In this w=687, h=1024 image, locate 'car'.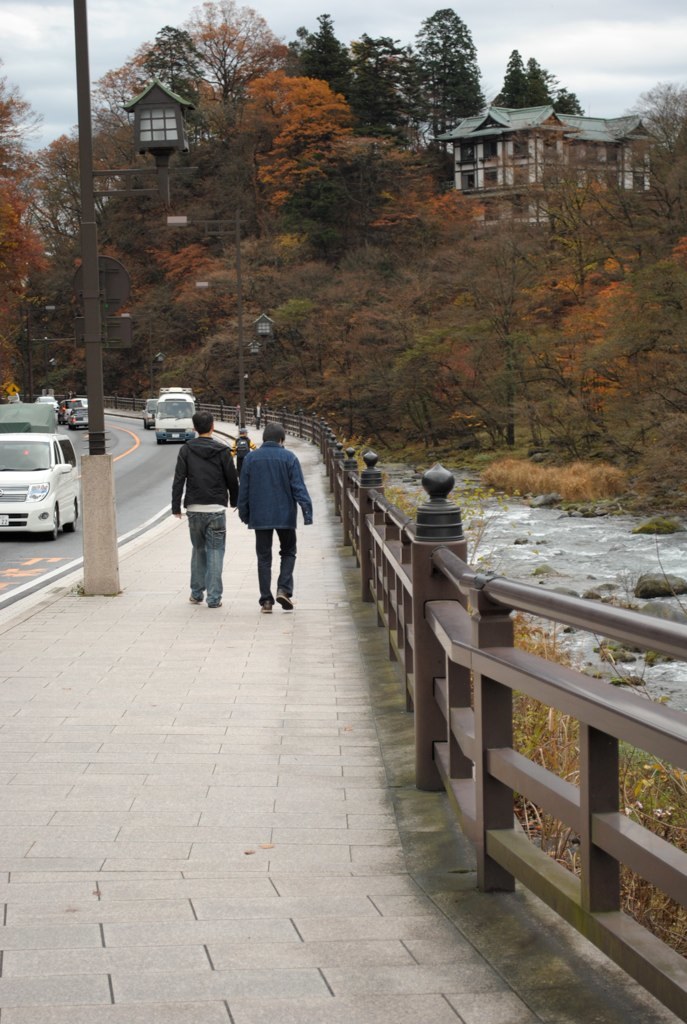
Bounding box: x1=0, y1=439, x2=78, y2=540.
